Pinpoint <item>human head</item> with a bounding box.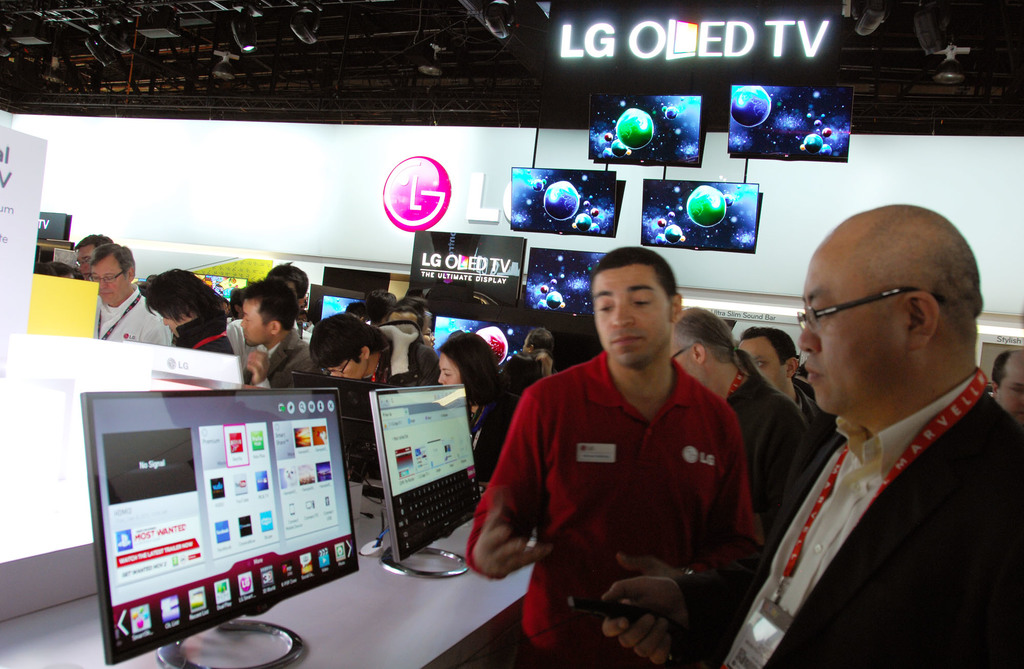
box(34, 259, 84, 279).
